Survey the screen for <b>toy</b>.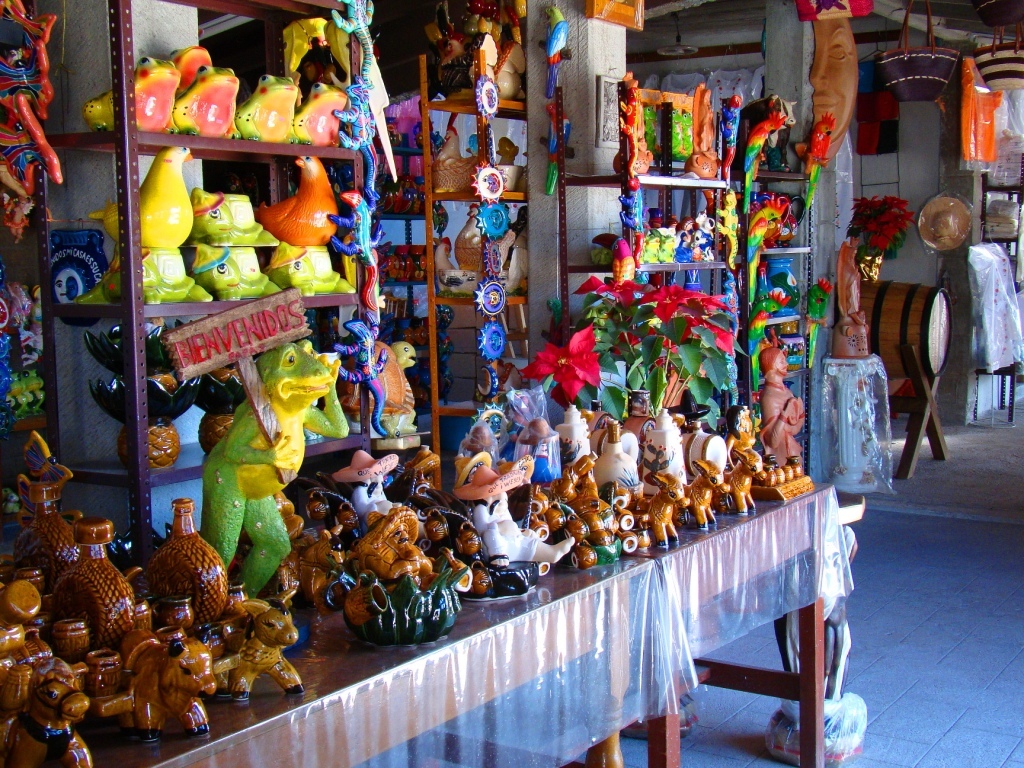
Survey found: {"x1": 833, "y1": 247, "x2": 871, "y2": 360}.
